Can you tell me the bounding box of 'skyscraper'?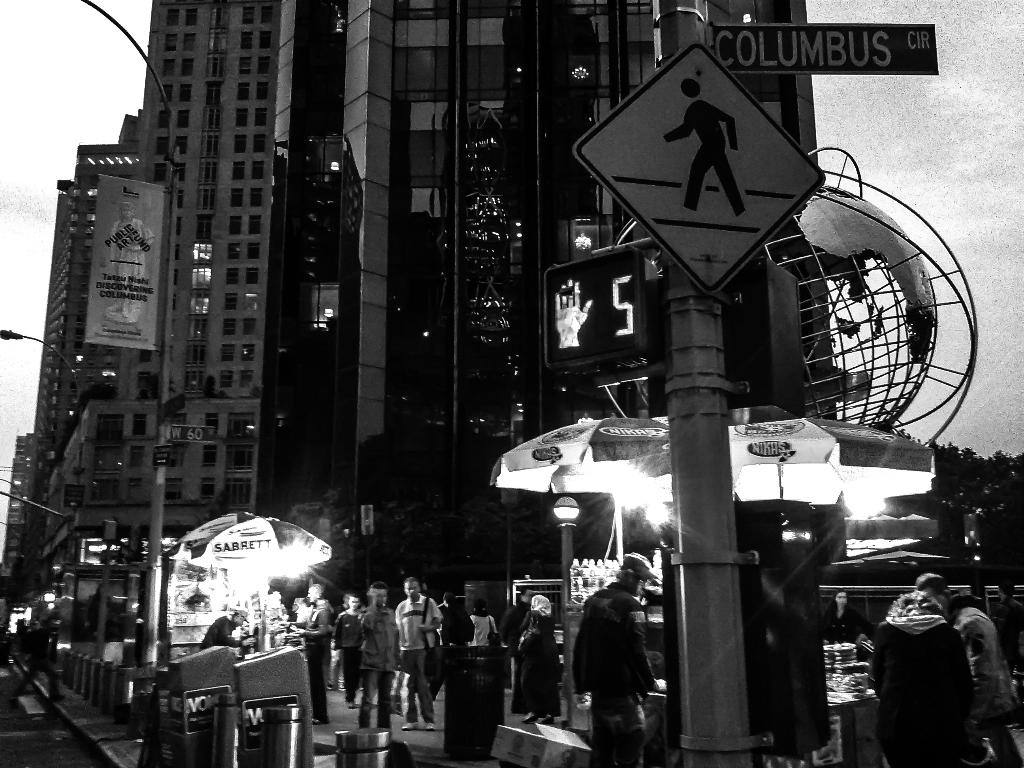
rect(121, 13, 387, 560).
